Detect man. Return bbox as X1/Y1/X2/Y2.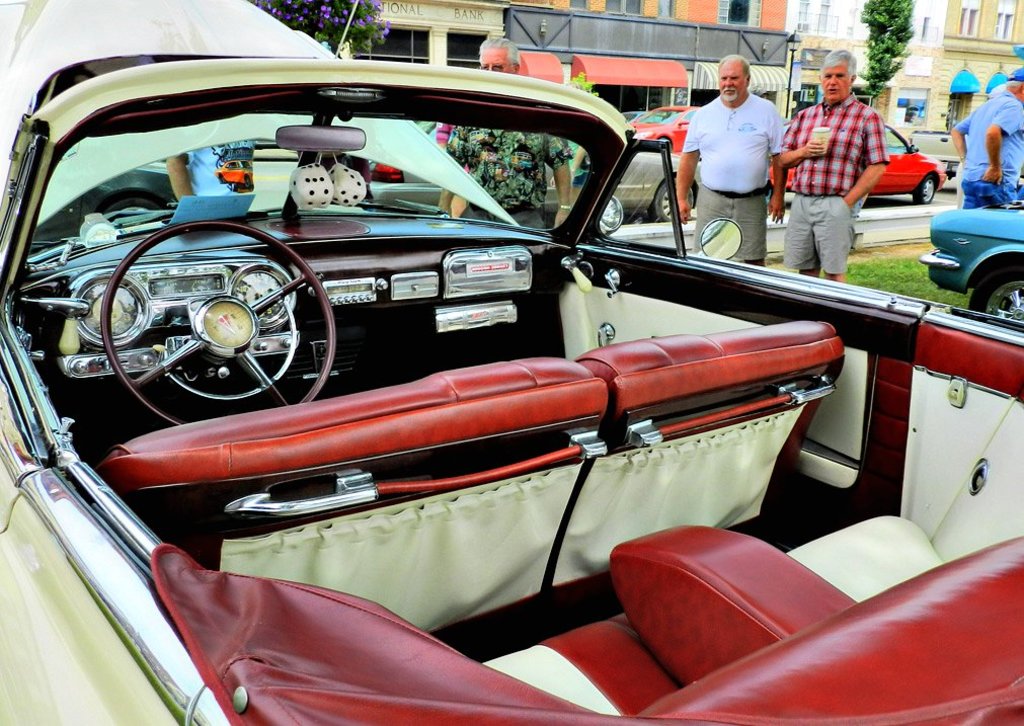
948/65/1023/220.
